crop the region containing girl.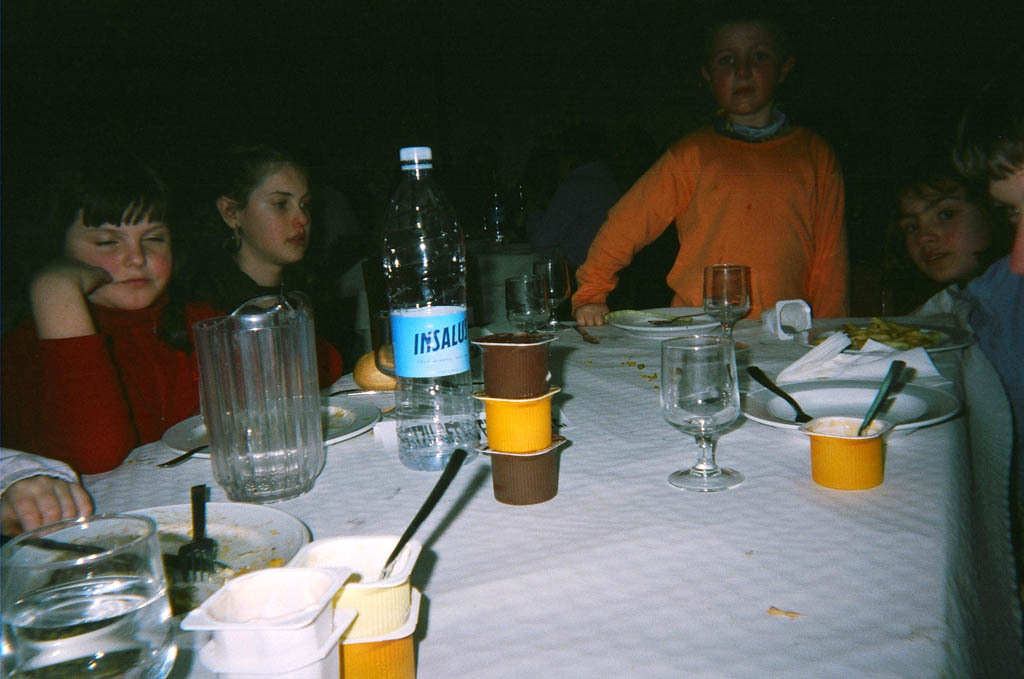
Crop region: [185, 144, 313, 307].
